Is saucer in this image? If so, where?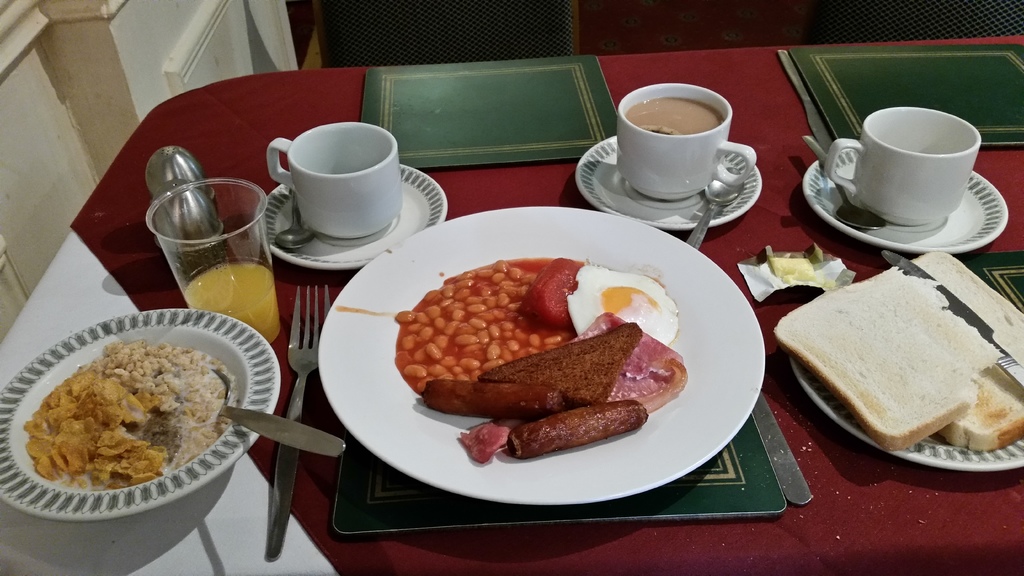
Yes, at (797,150,1012,256).
